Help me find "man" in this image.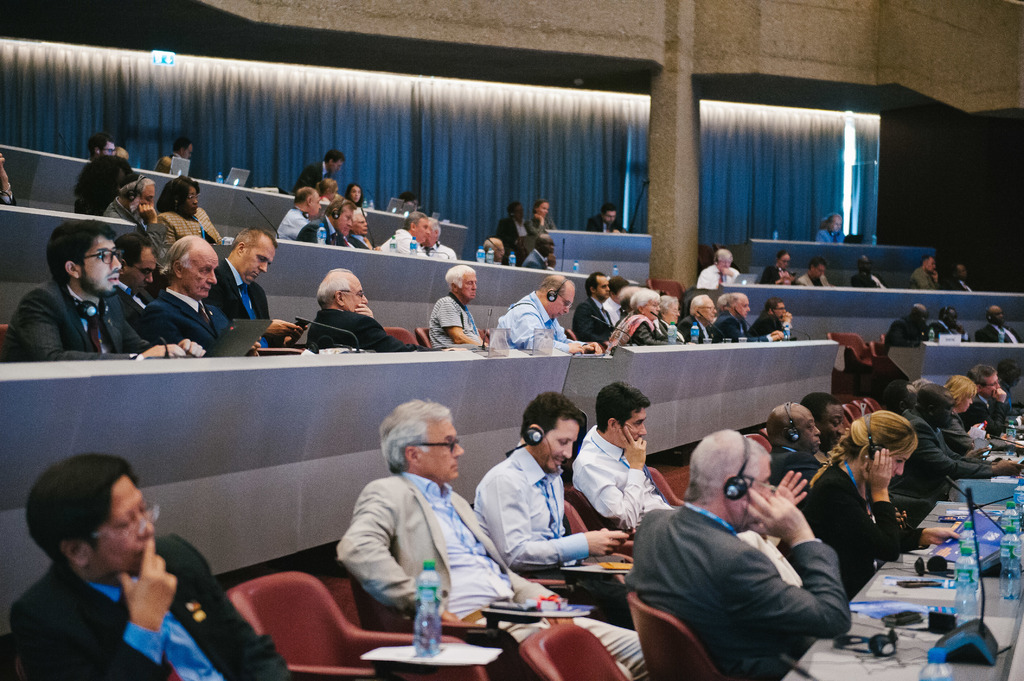
Found it: [left=0, top=151, right=22, bottom=202].
